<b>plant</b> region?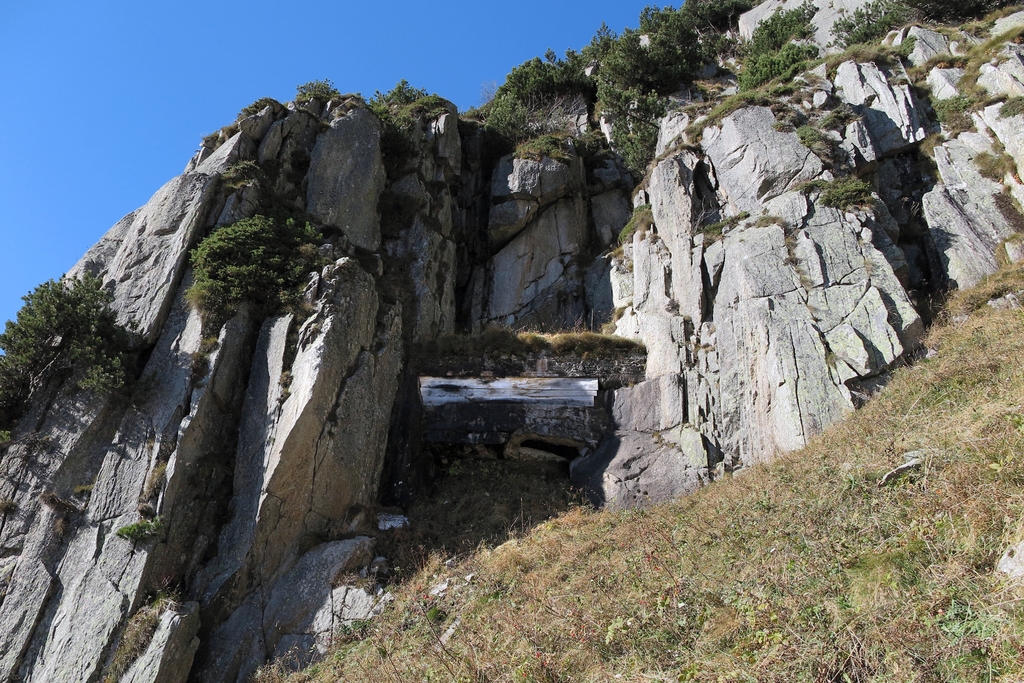
[x1=992, y1=186, x2=1022, y2=242]
